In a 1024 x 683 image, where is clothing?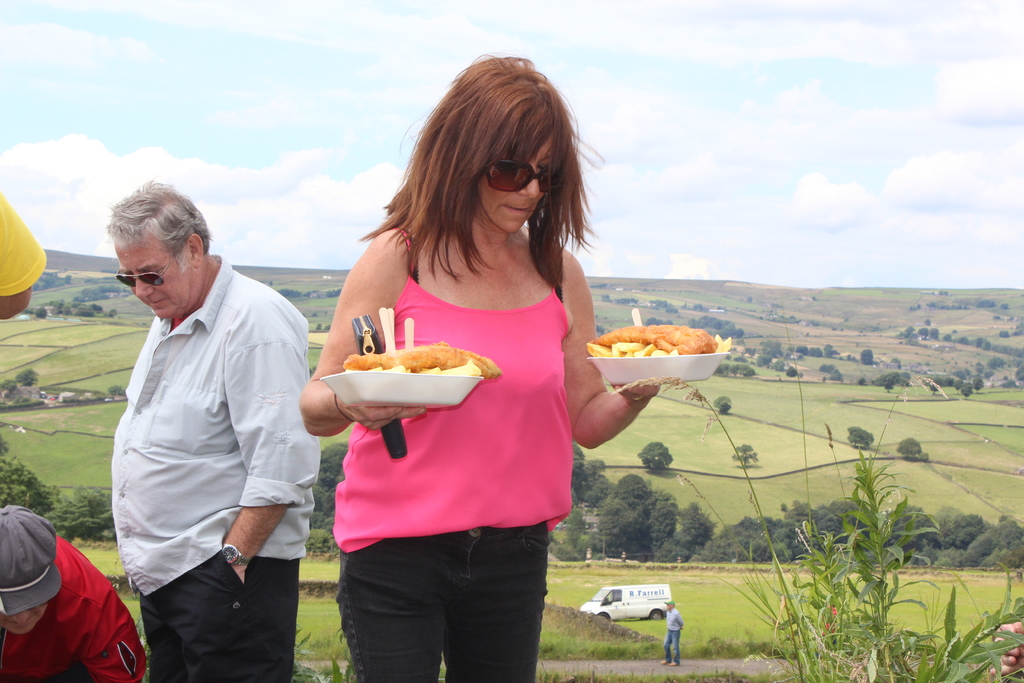
[663, 608, 683, 662].
